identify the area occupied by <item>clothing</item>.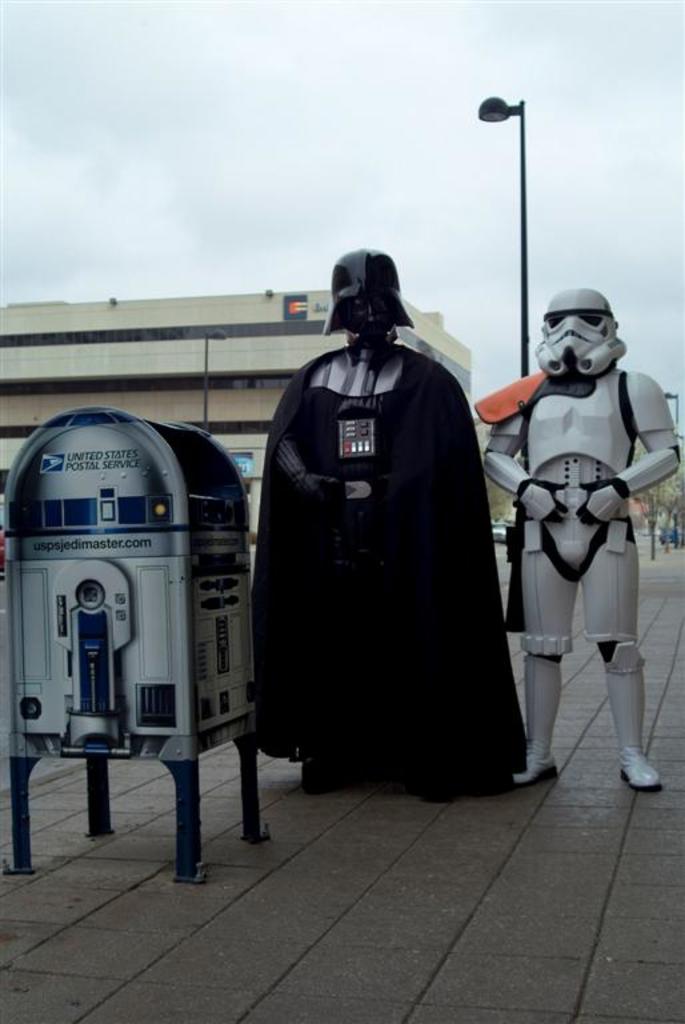
Area: 247, 335, 549, 792.
